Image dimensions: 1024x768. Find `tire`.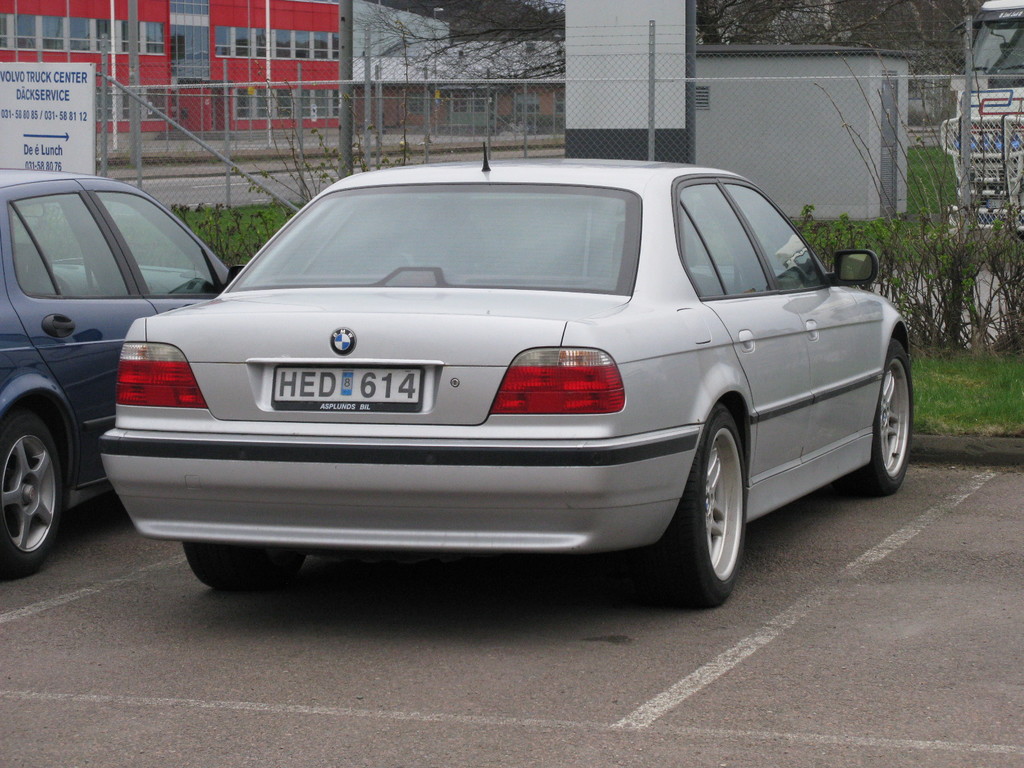
847 335 917 492.
